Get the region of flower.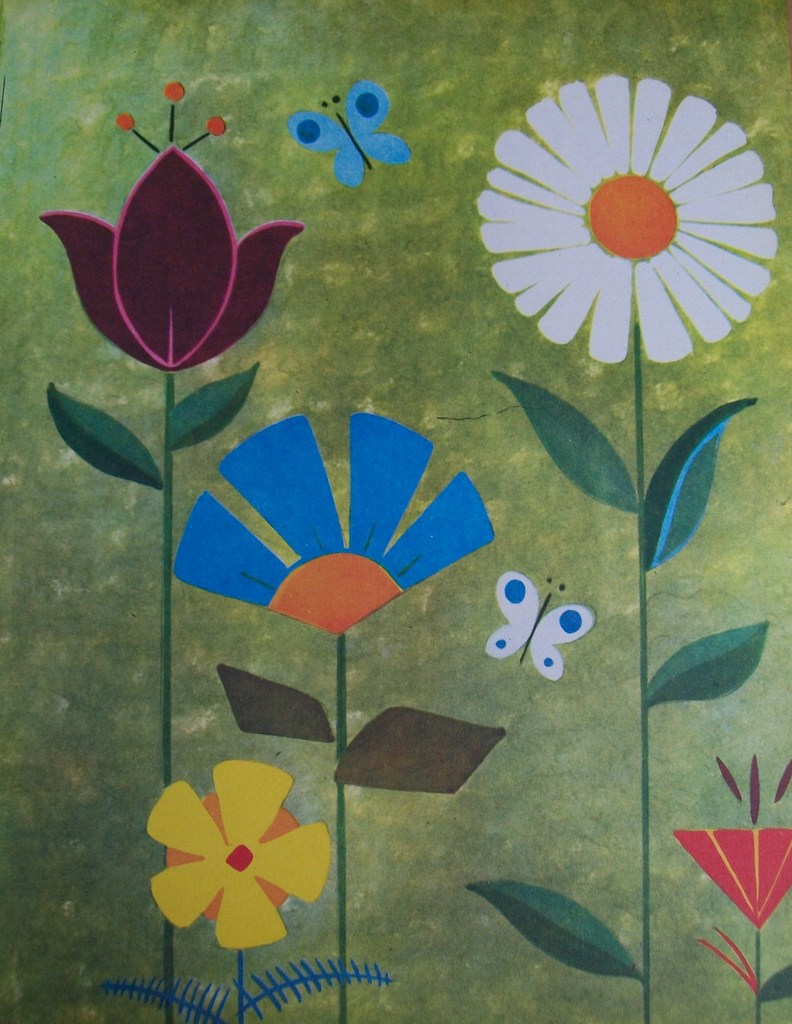
663:753:791:929.
